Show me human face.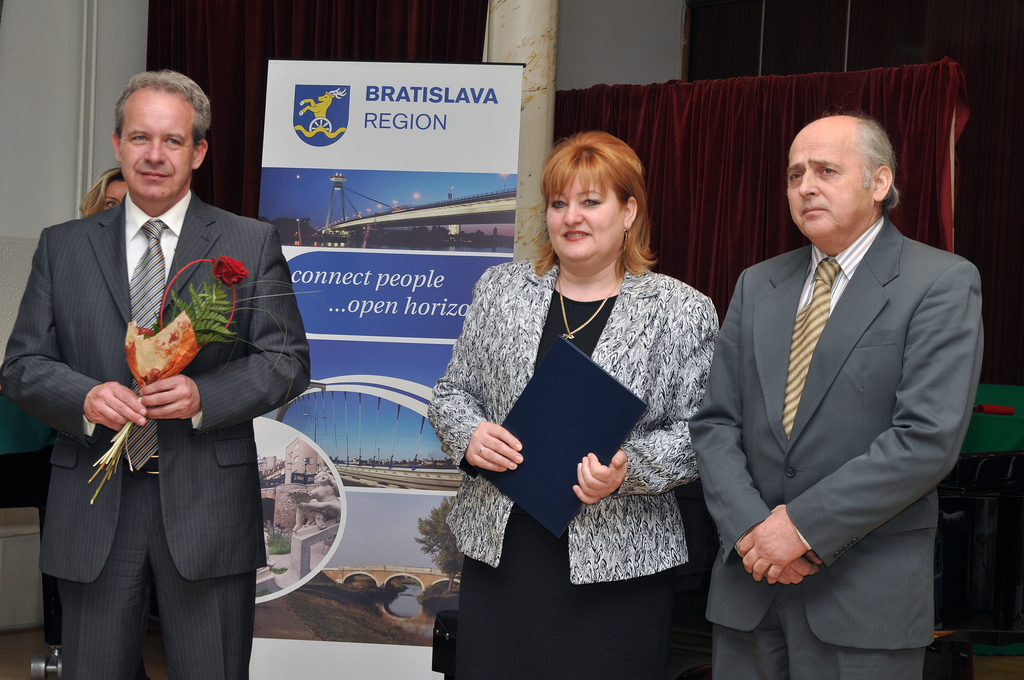
human face is here: left=119, top=93, right=193, bottom=197.
